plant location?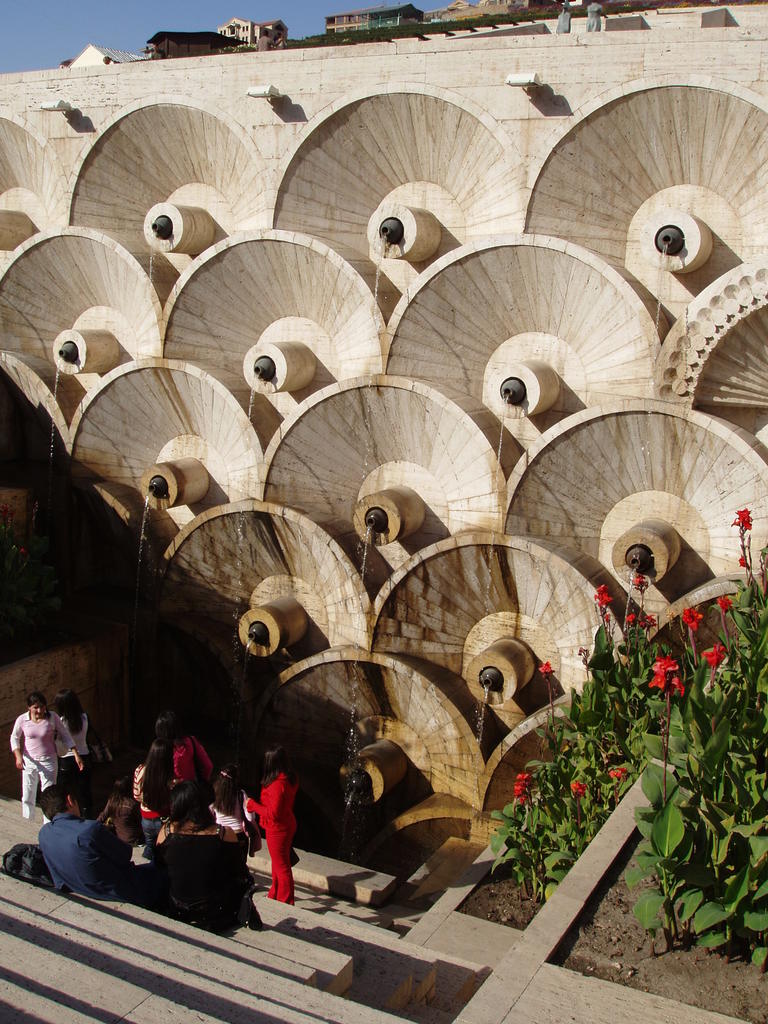
region(481, 518, 767, 930)
